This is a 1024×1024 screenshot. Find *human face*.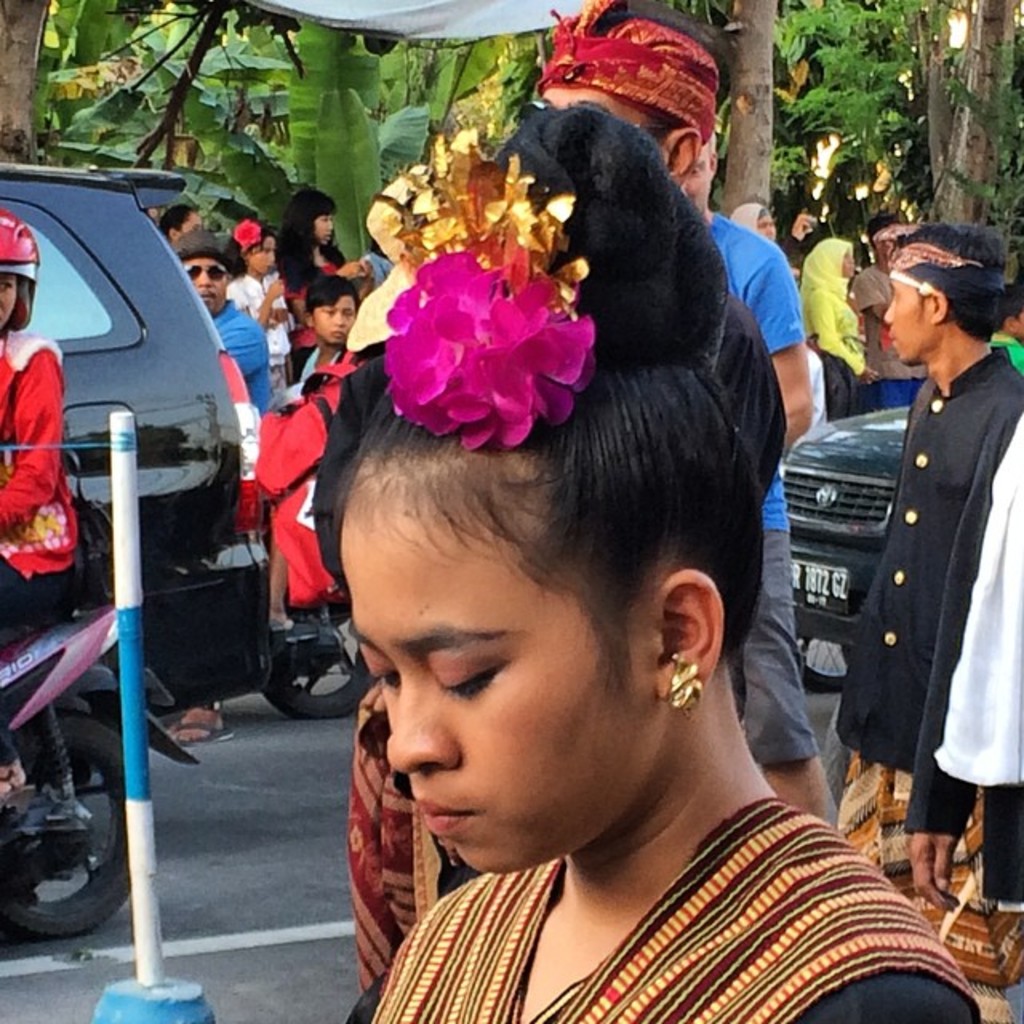
Bounding box: x1=250 y1=237 x2=278 y2=275.
